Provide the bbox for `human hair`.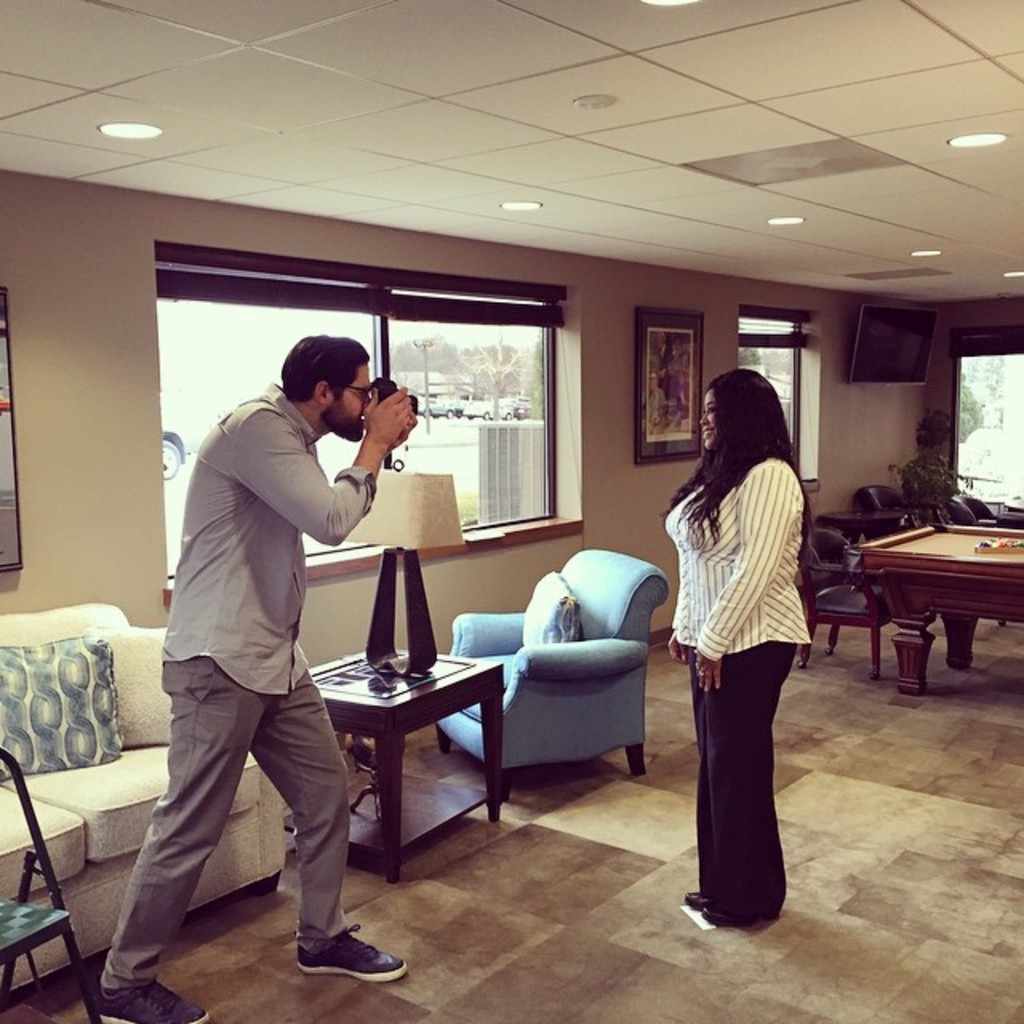
<bbox>659, 368, 818, 570</bbox>.
